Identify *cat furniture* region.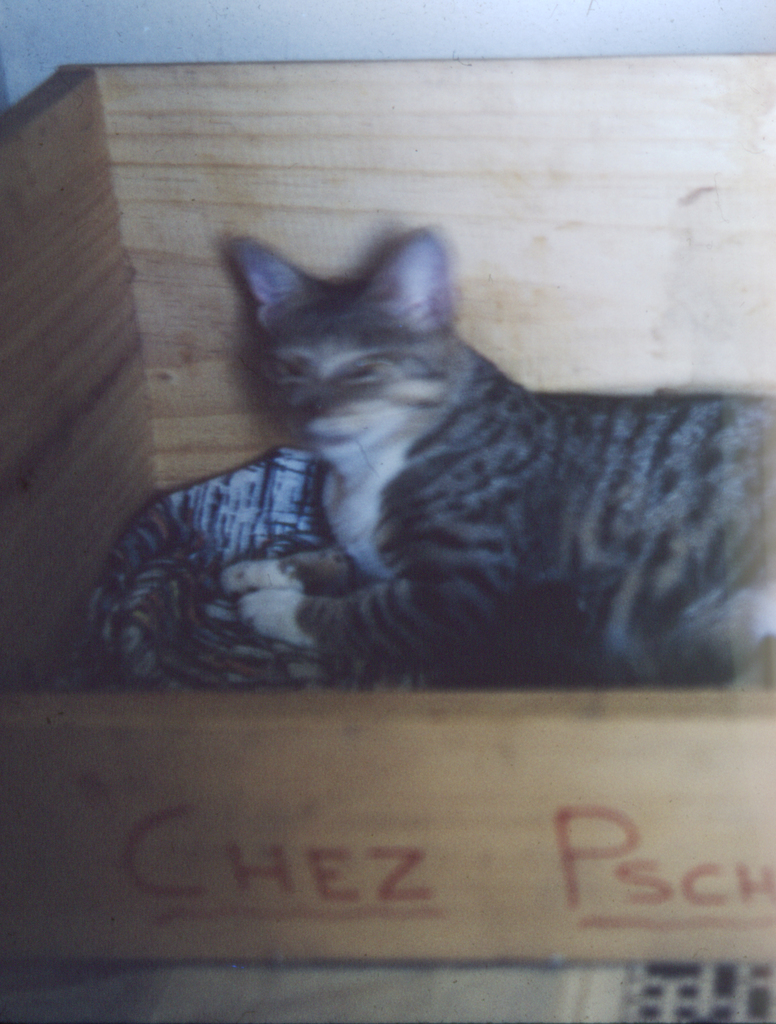
Region: {"left": 0, "top": 65, "right": 775, "bottom": 967}.
